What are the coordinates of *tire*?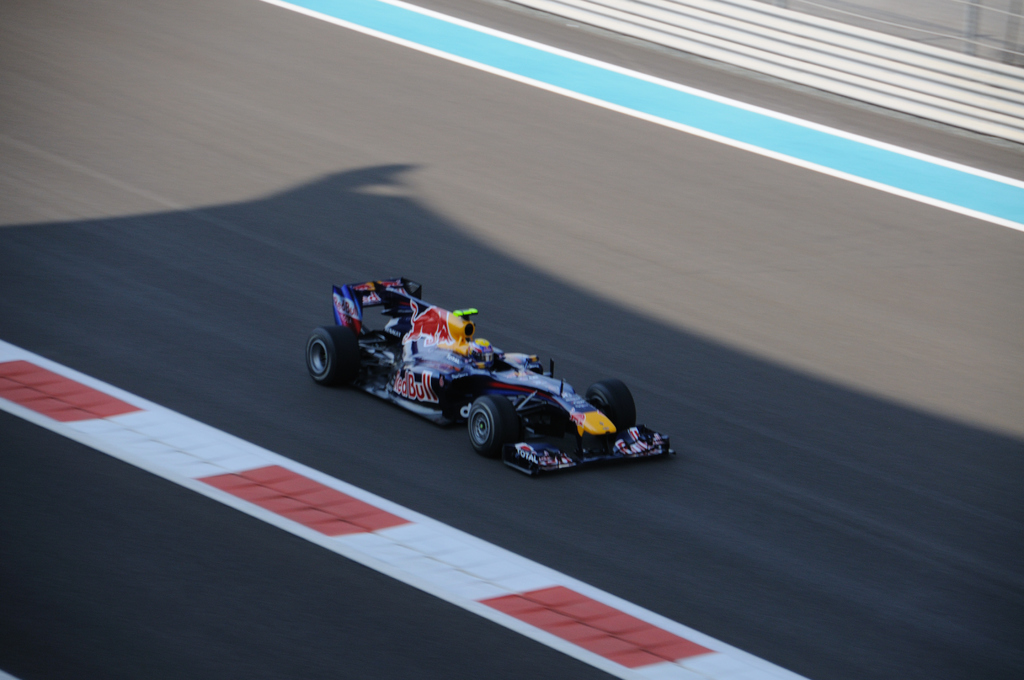
[left=460, top=396, right=524, bottom=469].
